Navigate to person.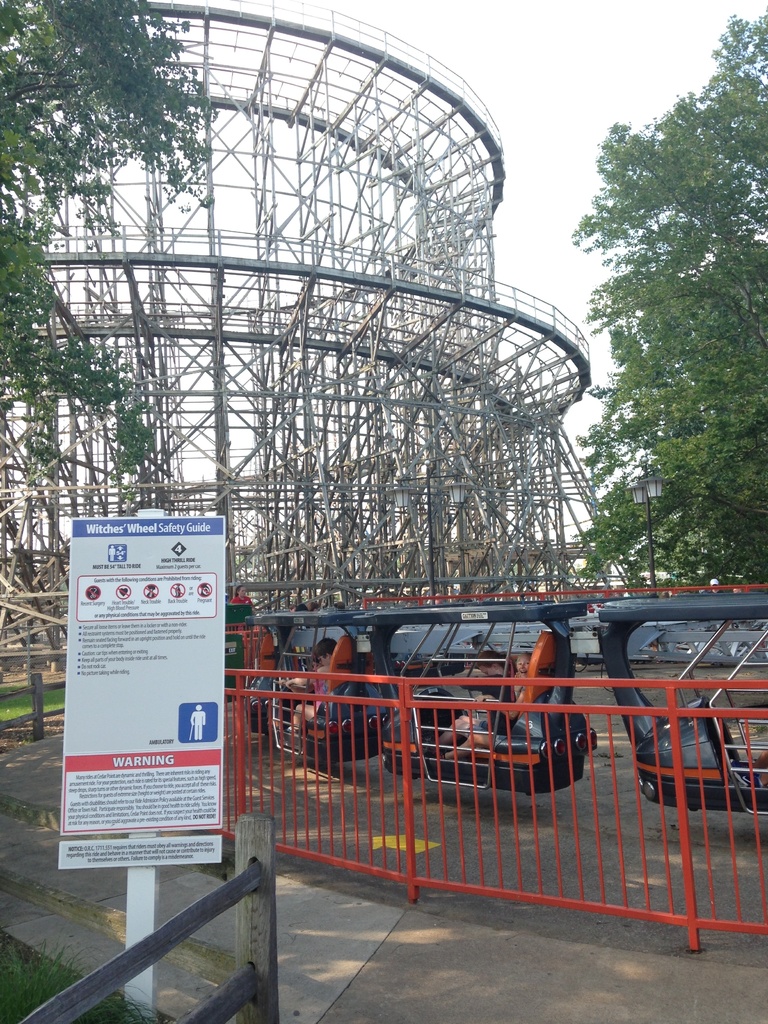
Navigation target: bbox=[278, 636, 338, 730].
